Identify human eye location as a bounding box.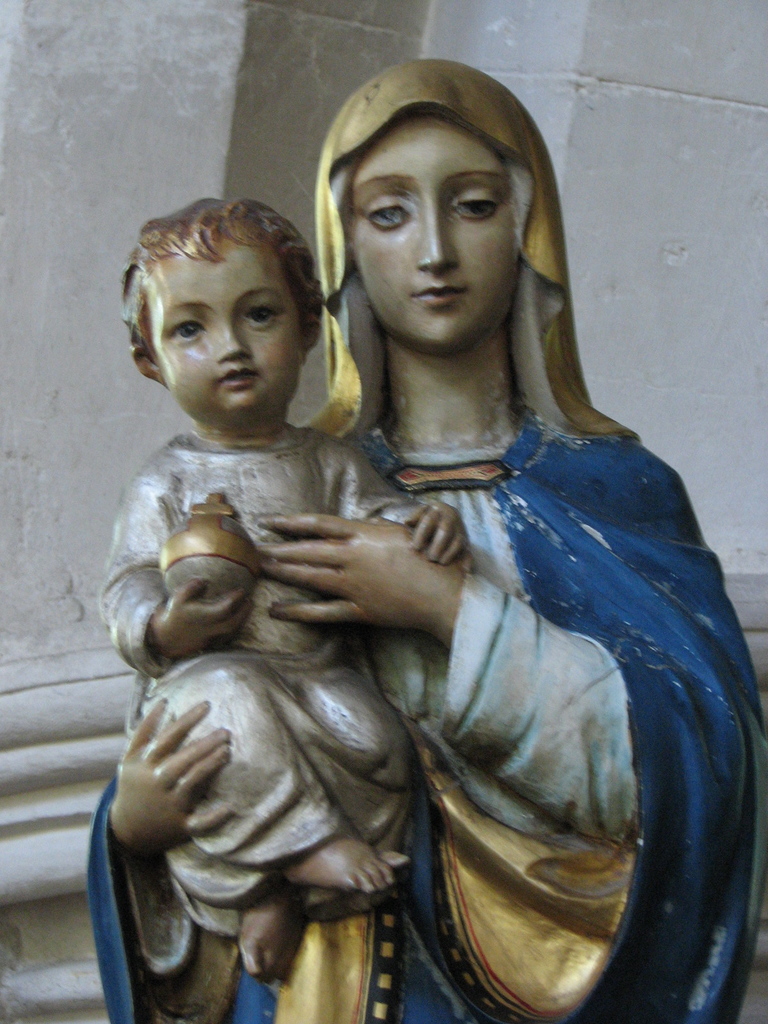
x1=238 y1=305 x2=273 y2=330.
